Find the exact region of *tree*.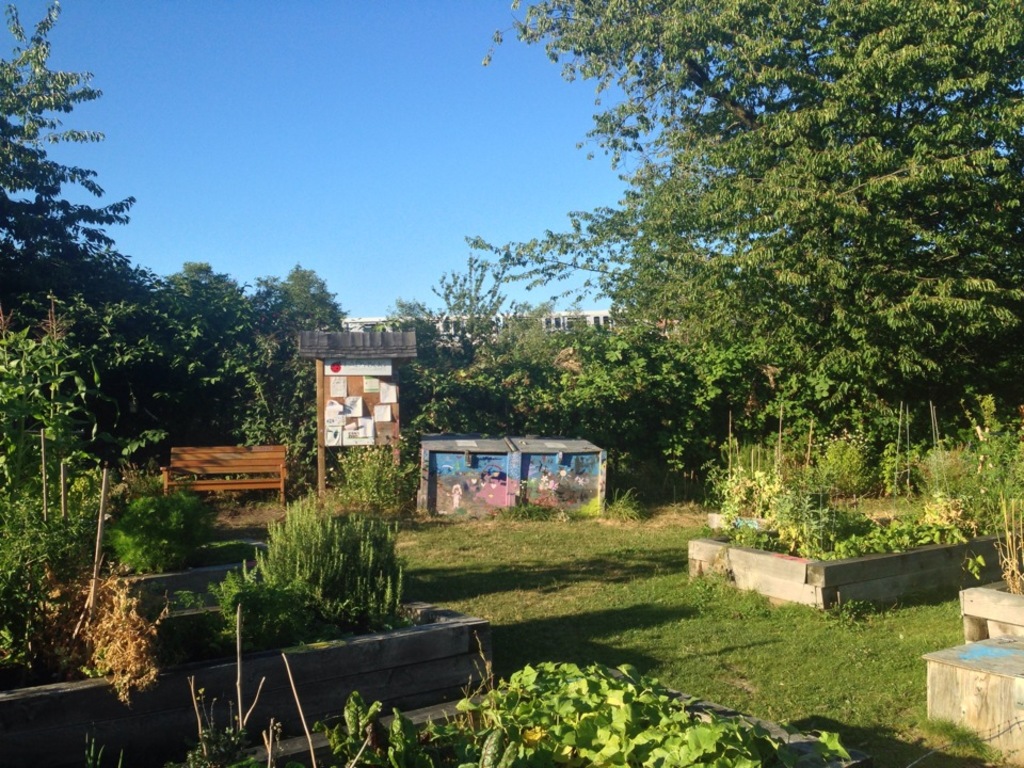
Exact region: (left=0, top=332, right=143, bottom=591).
